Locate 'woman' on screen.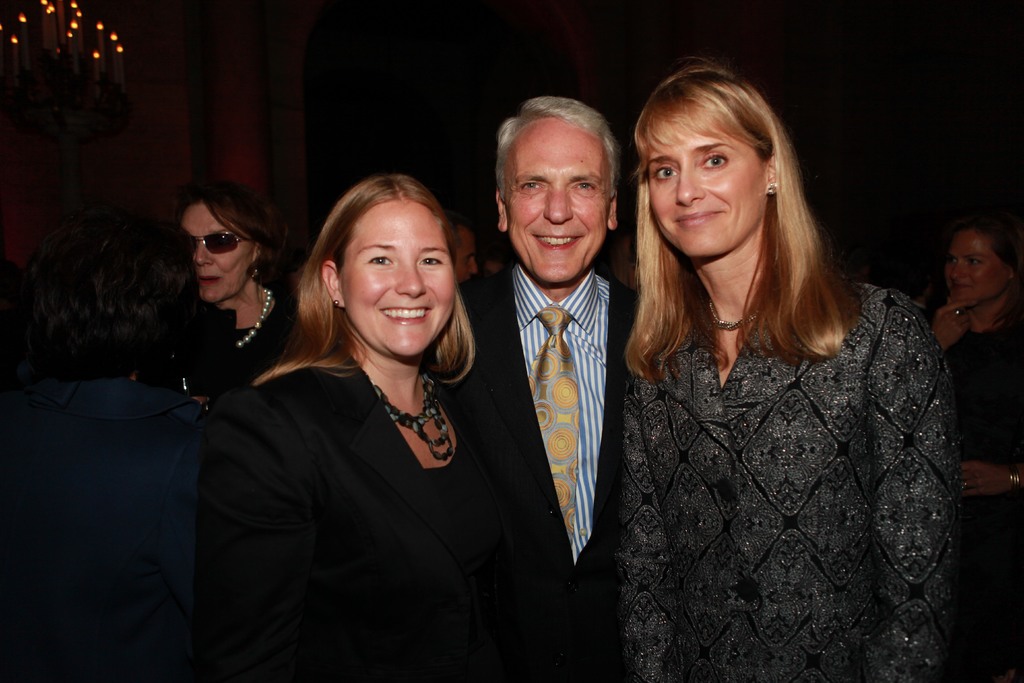
On screen at <region>925, 208, 1023, 682</region>.
